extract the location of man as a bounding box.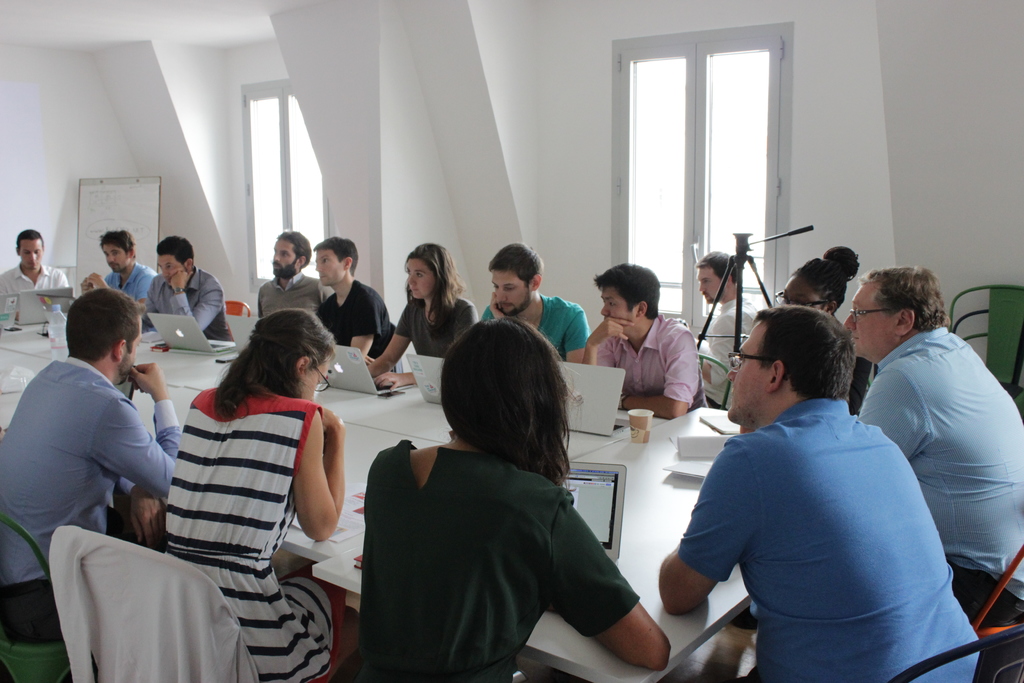
584 264 706 420.
